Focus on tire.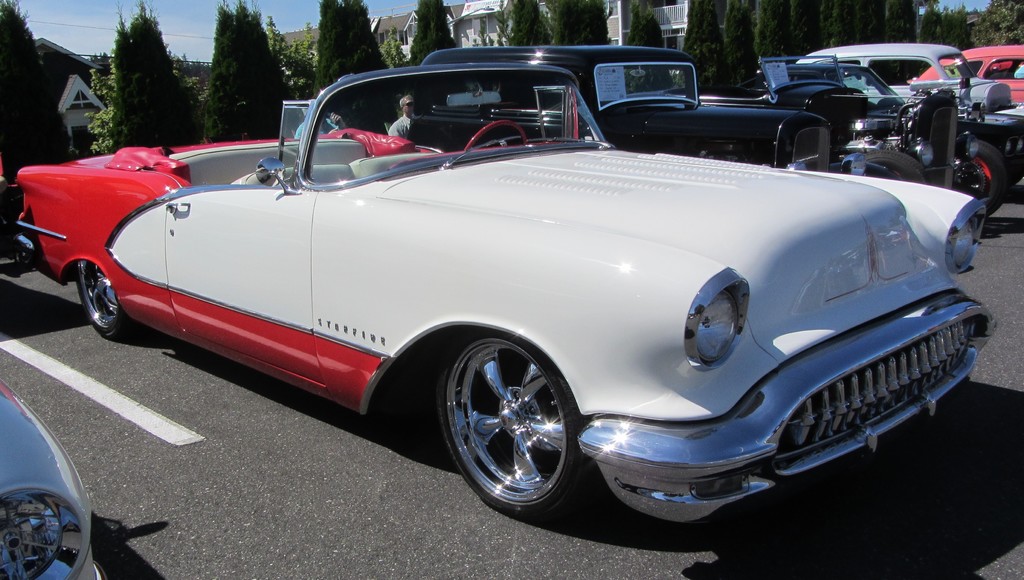
Focused at pyautogui.locateOnScreen(74, 261, 142, 337).
